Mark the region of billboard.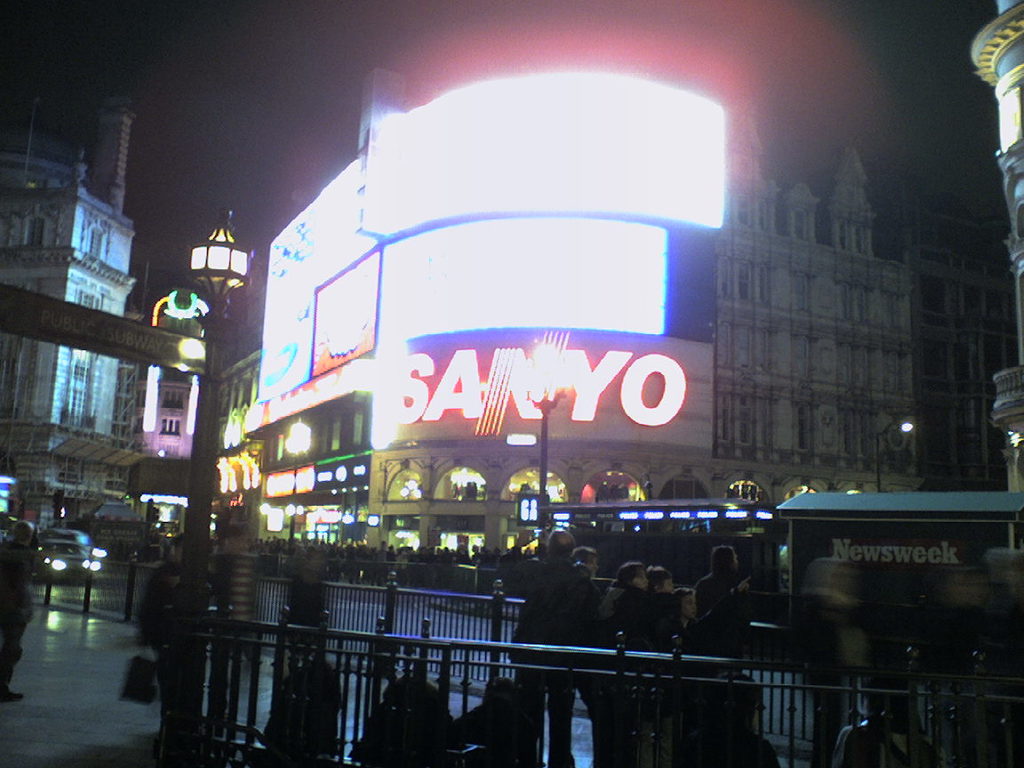
Region: BBox(248, 314, 313, 394).
